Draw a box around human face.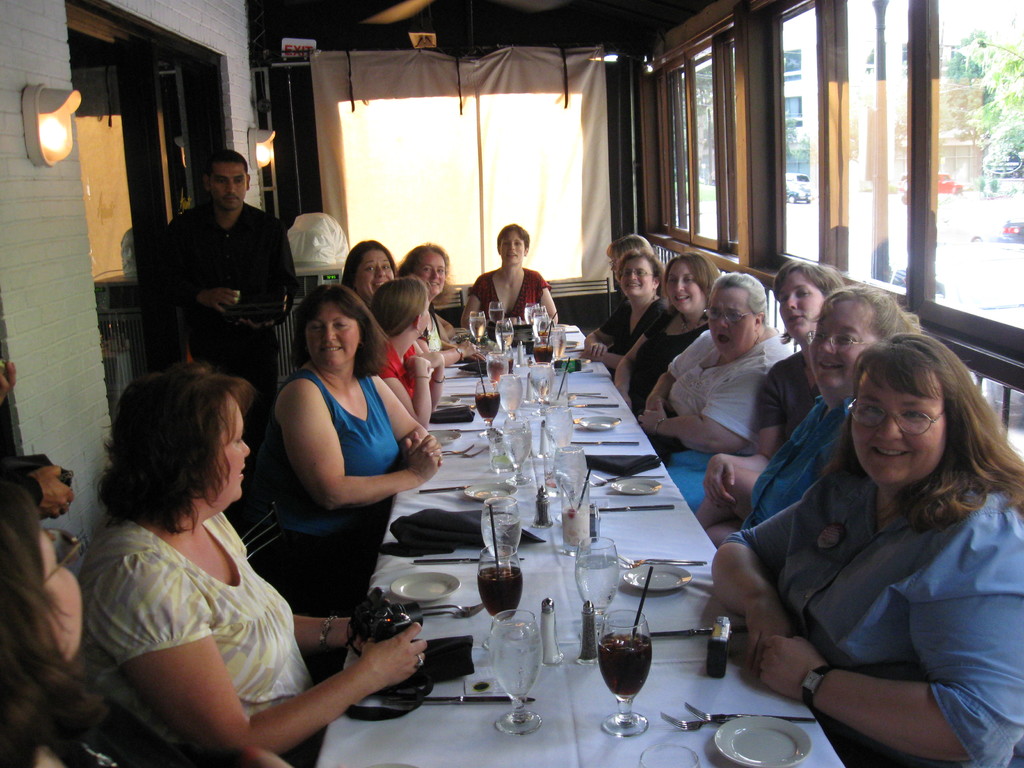
detection(499, 225, 529, 266).
